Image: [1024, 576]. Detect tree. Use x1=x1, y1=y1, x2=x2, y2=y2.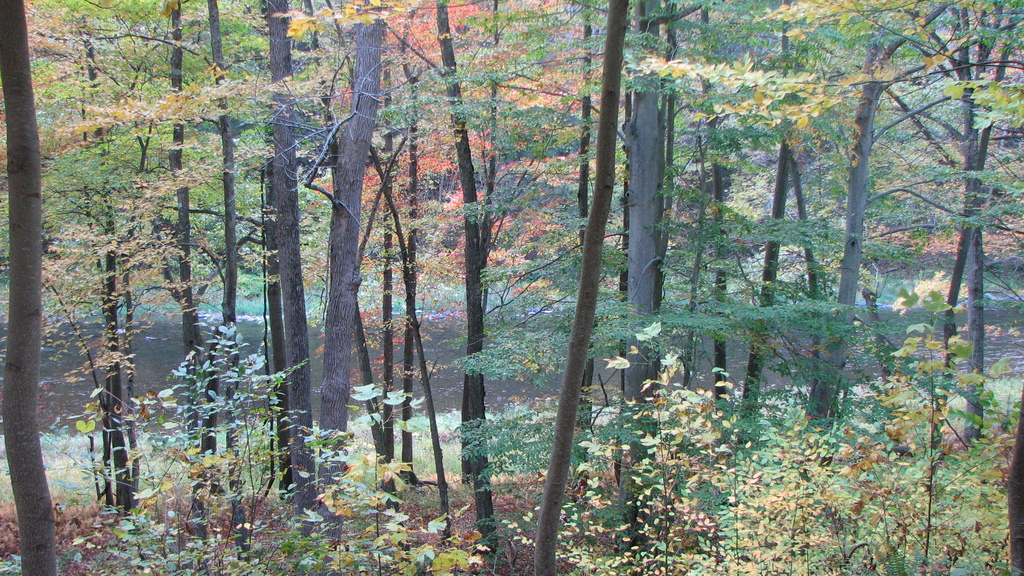
x1=434, y1=0, x2=506, y2=555.
